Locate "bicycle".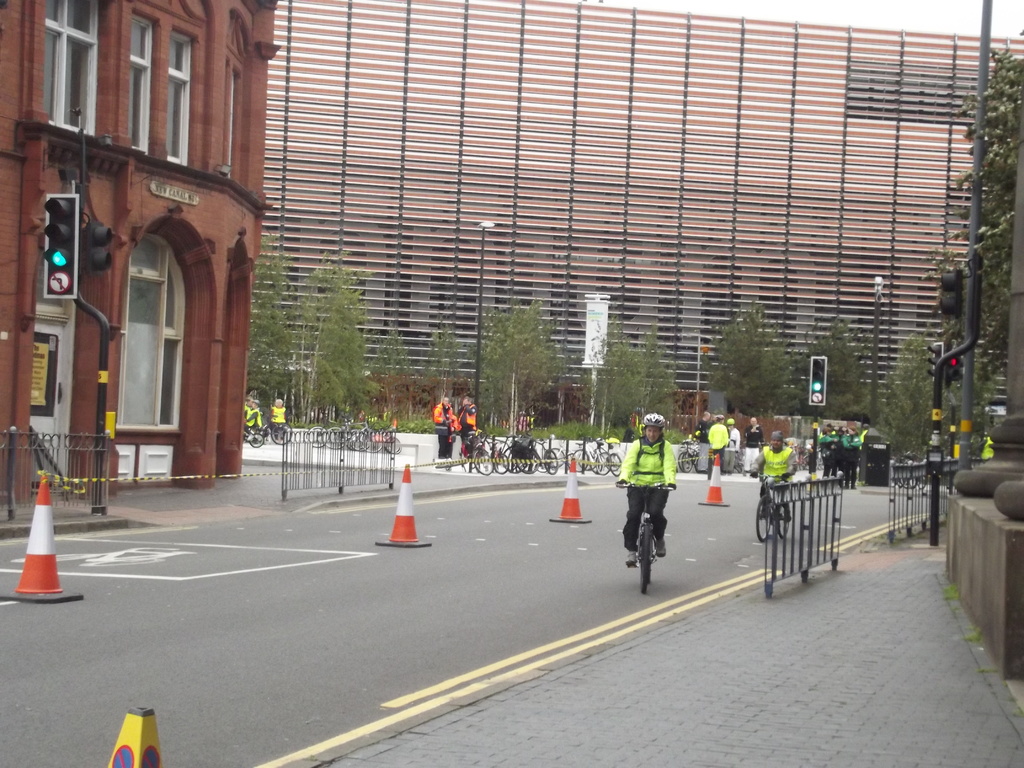
Bounding box: 754:471:796:543.
